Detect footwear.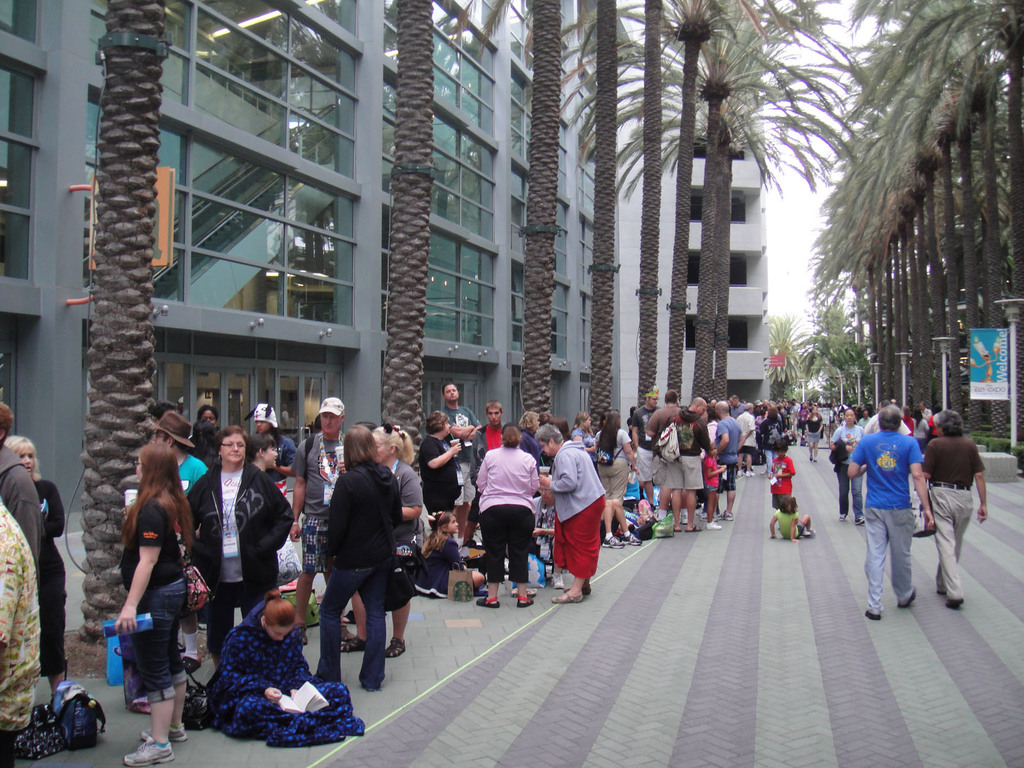
Detected at (x1=700, y1=511, x2=716, y2=519).
